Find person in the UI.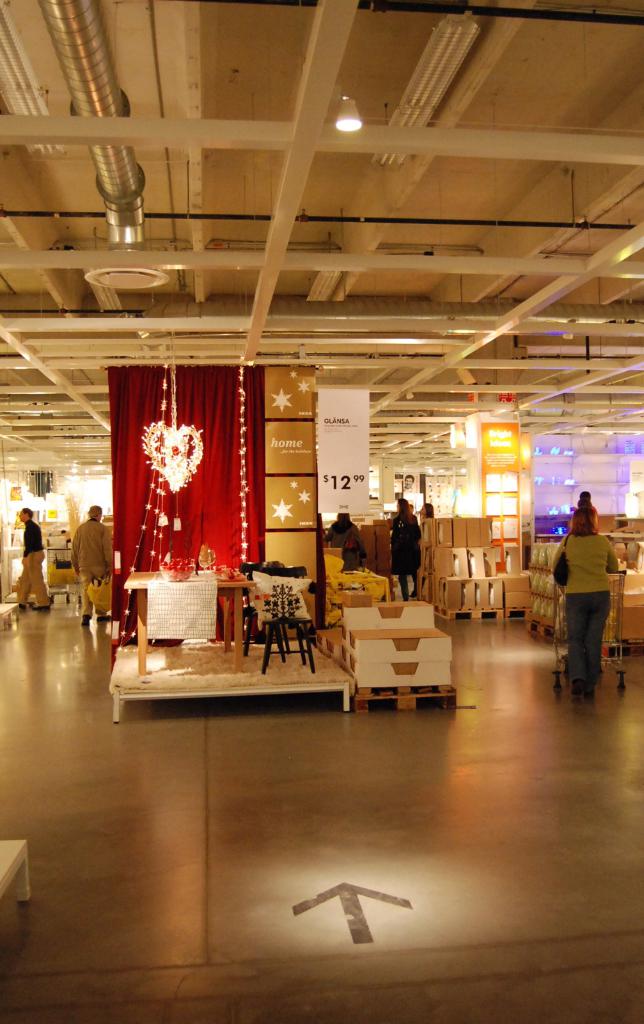
UI element at (left=17, top=514, right=50, bottom=603).
